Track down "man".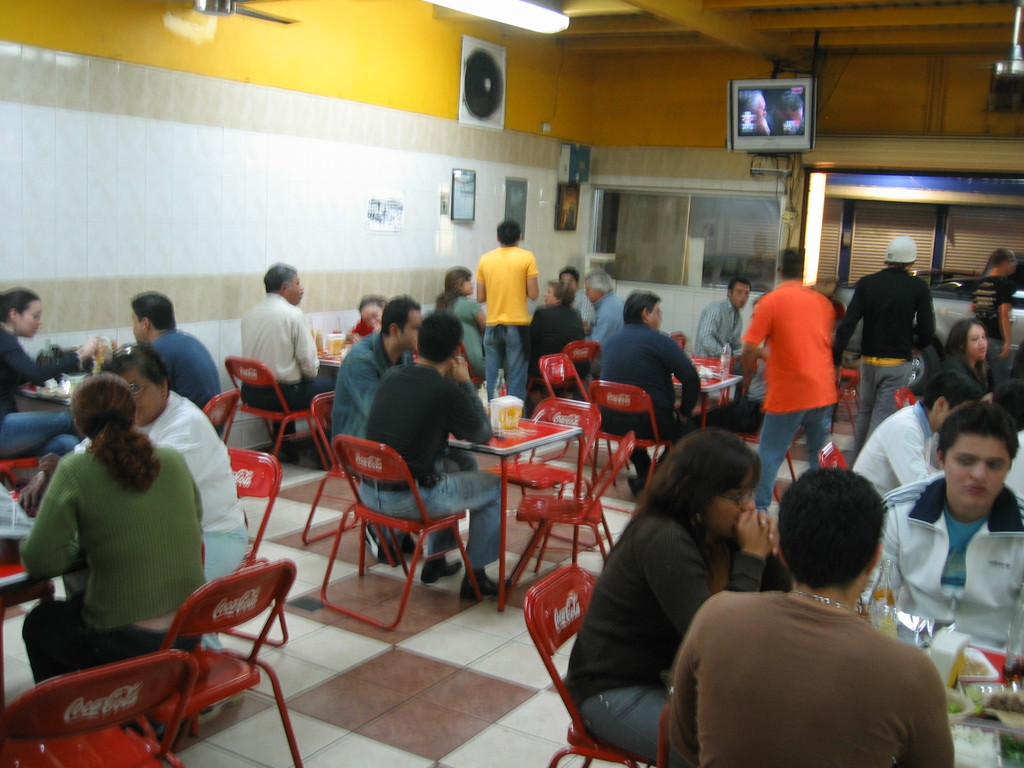
Tracked to <bbox>831, 230, 931, 461</bbox>.
